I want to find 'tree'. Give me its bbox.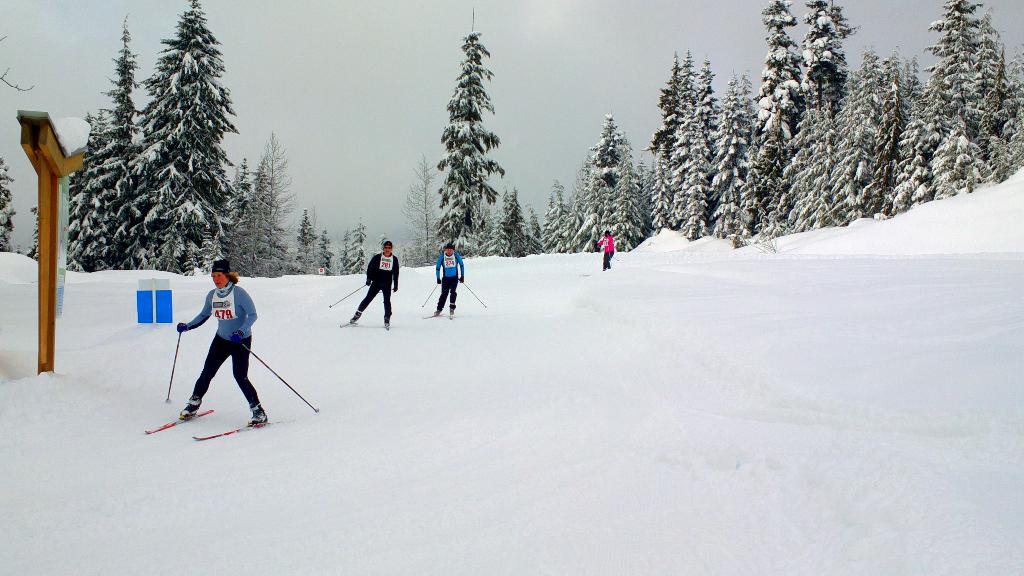
[505, 189, 527, 257].
